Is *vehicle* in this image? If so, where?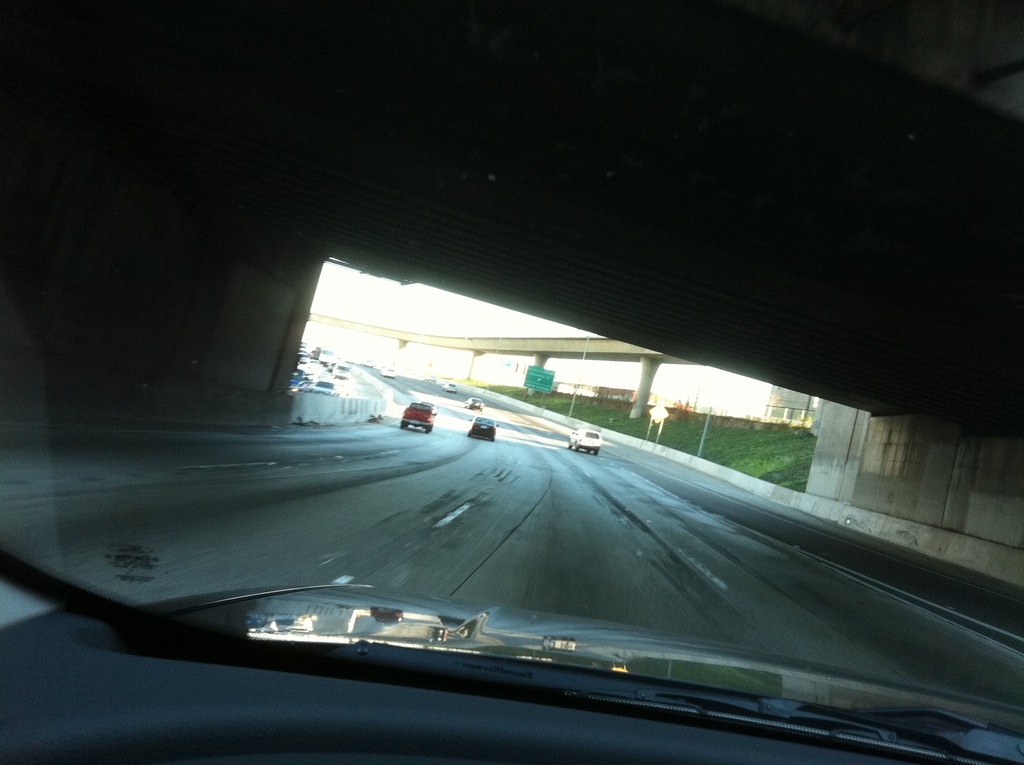
Yes, at 0,0,1023,764.
